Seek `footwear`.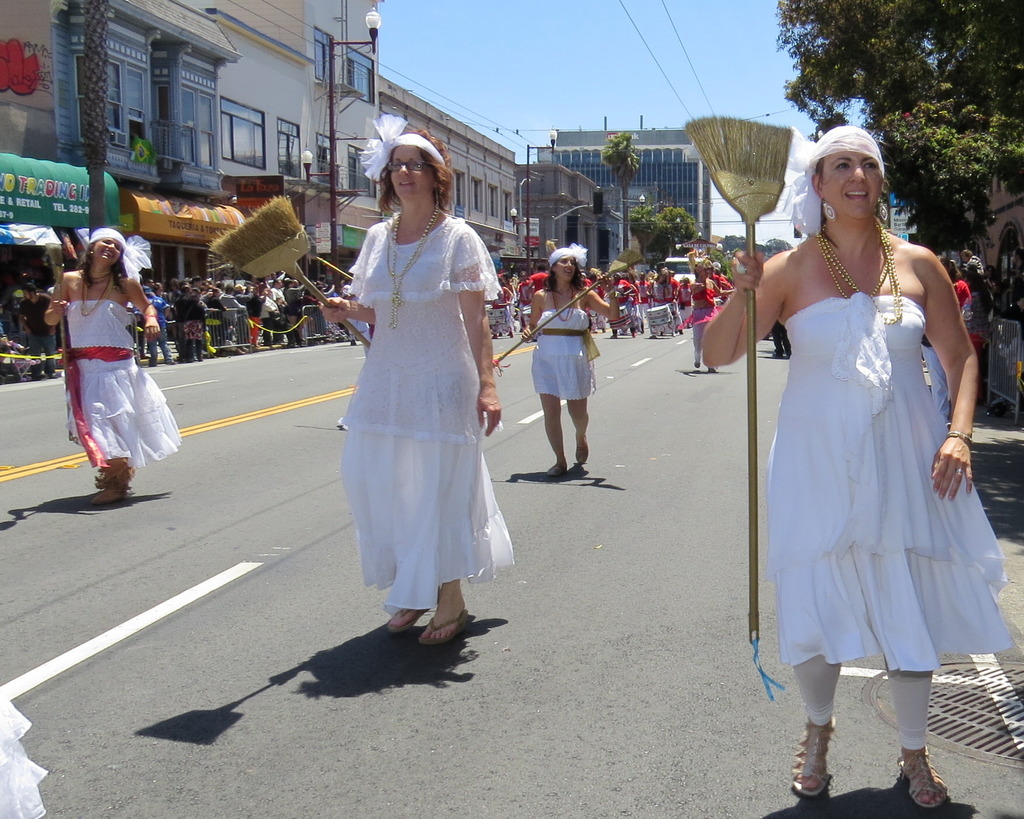
<bbox>789, 720, 835, 795</bbox>.
